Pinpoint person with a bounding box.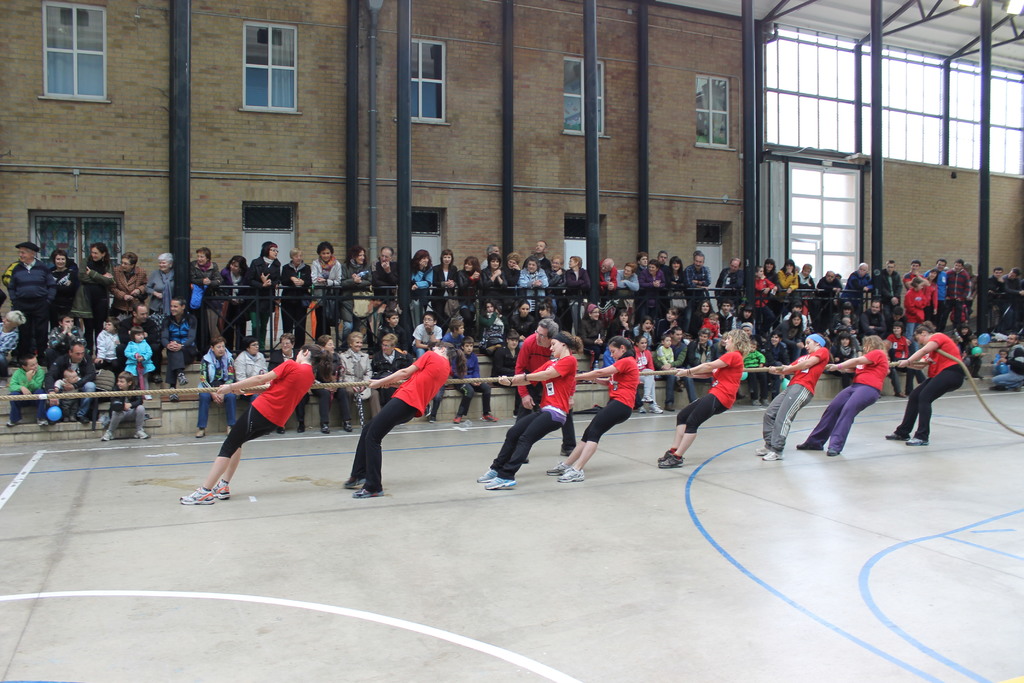
{"left": 198, "top": 336, "right": 237, "bottom": 439}.
